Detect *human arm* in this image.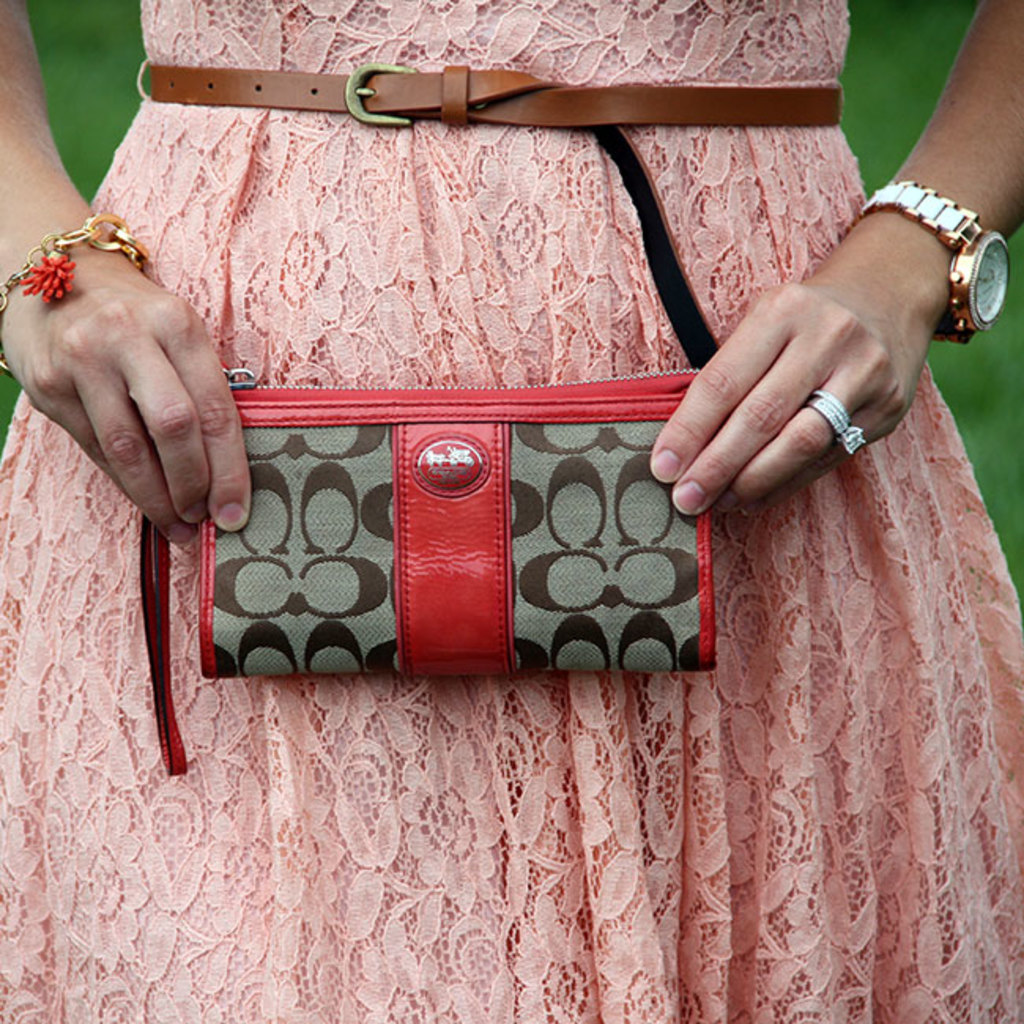
Detection: region(0, 0, 254, 550).
